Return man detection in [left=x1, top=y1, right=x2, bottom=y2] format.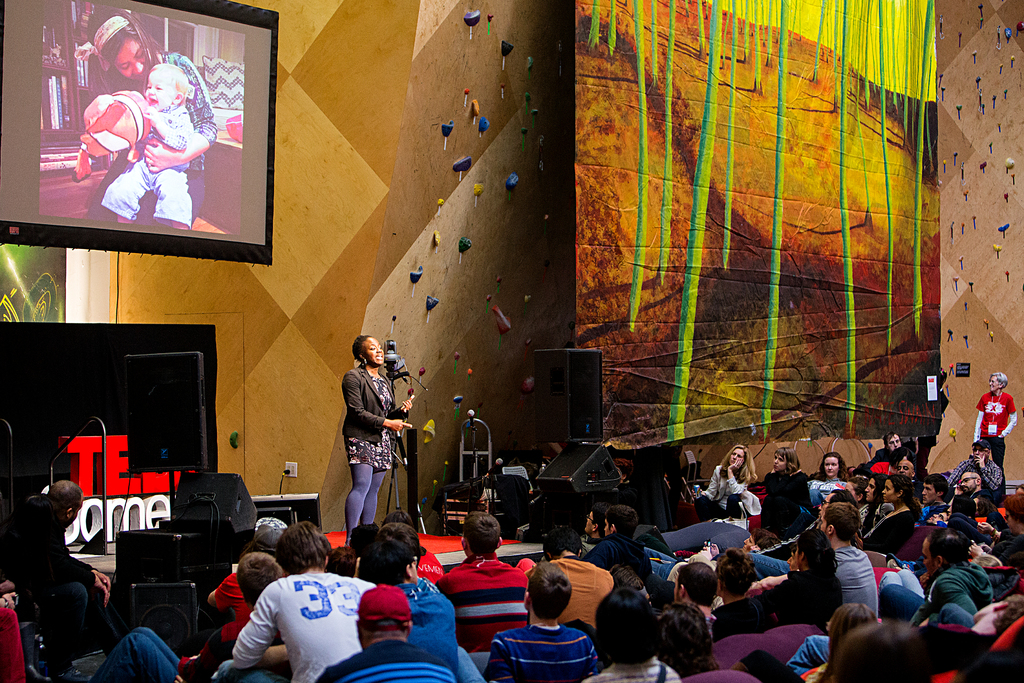
[left=584, top=504, right=653, bottom=585].
